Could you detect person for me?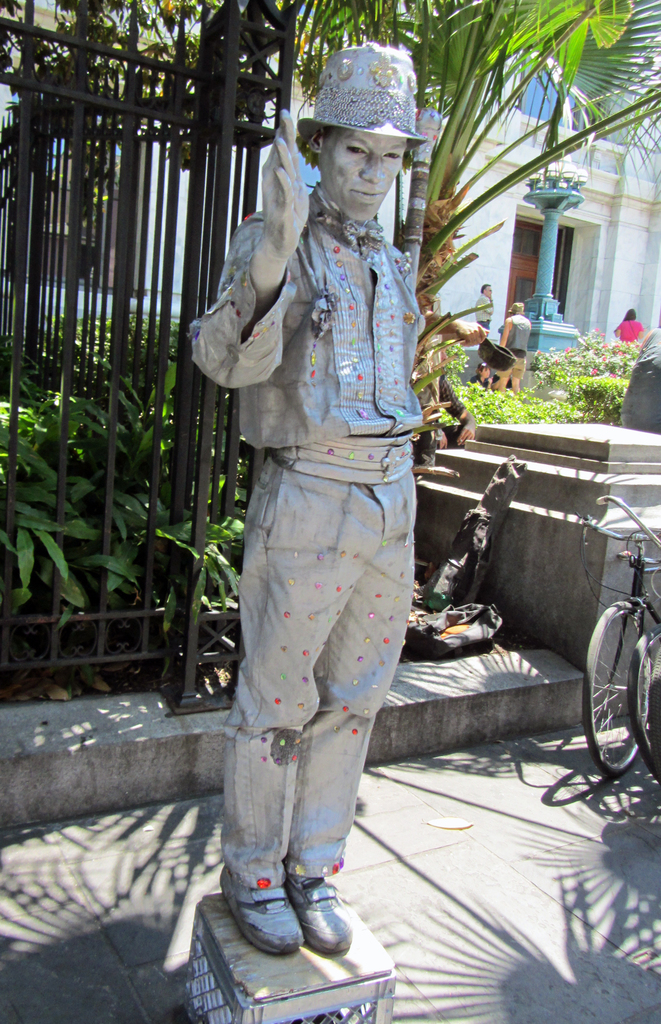
Detection result: 498:302:535:390.
